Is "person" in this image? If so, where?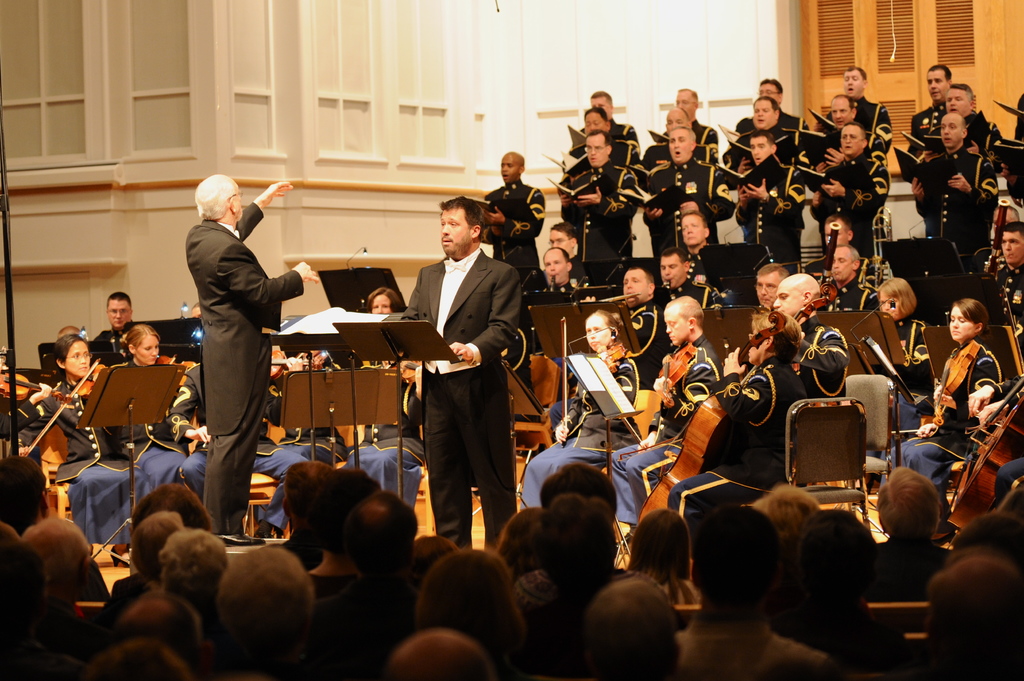
Yes, at [left=616, top=272, right=660, bottom=387].
